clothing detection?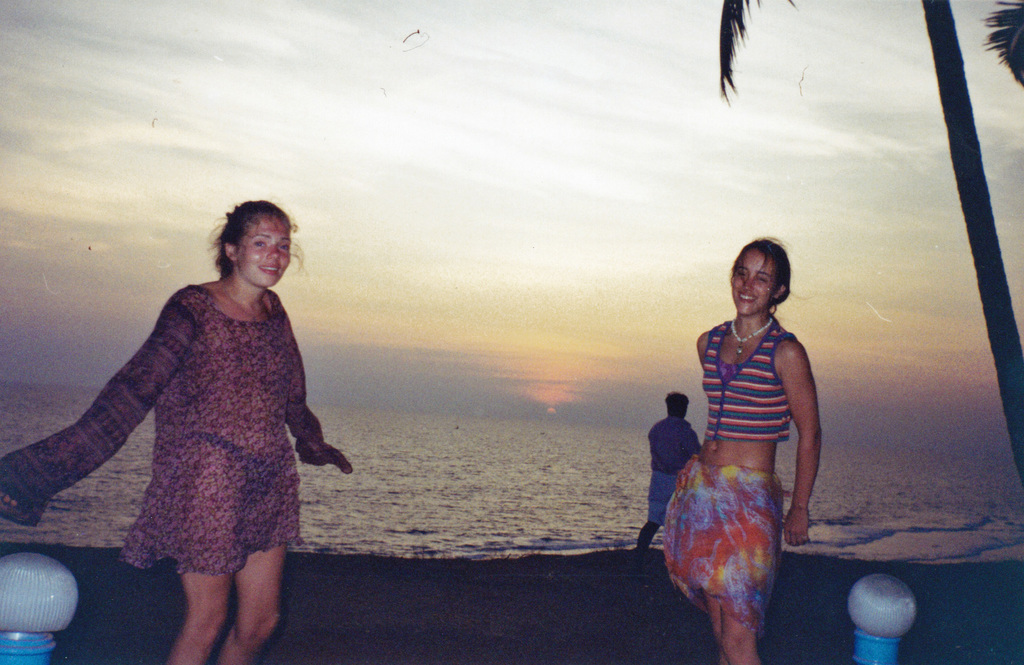
{"x1": 645, "y1": 415, "x2": 698, "y2": 522}
